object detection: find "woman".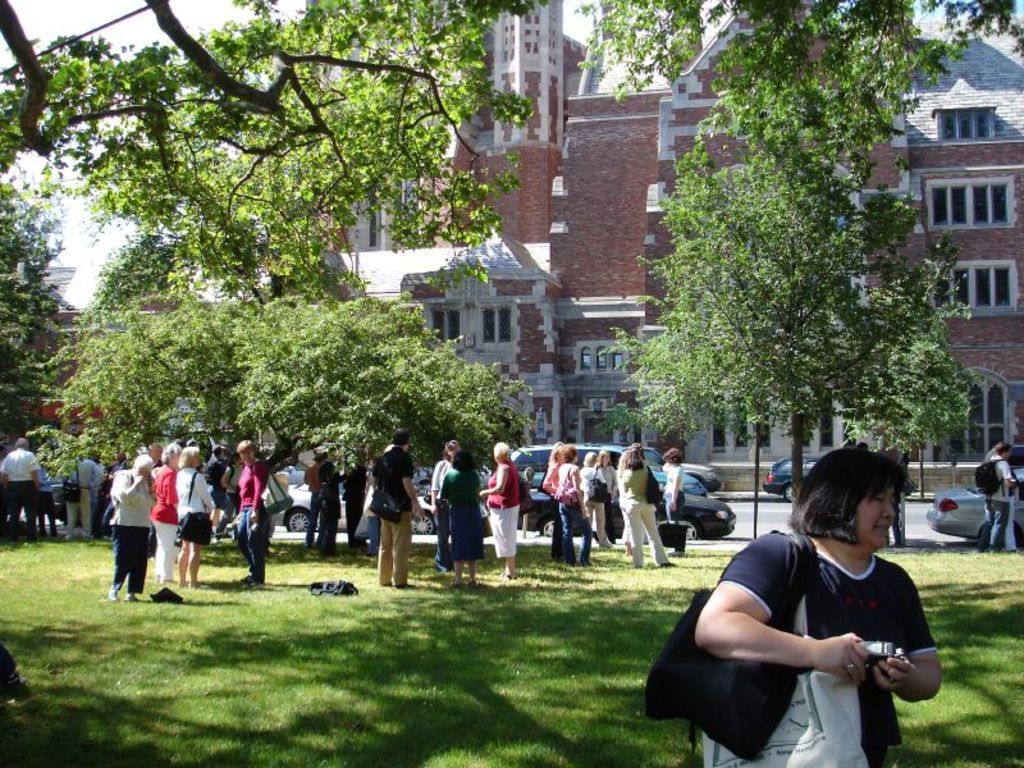
(108, 442, 155, 596).
